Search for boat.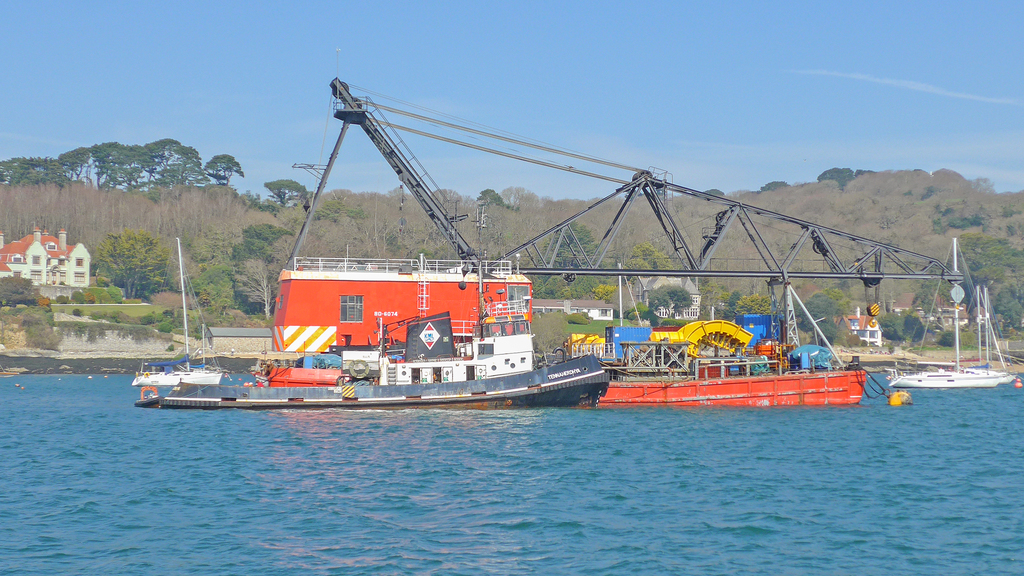
Found at (left=139, top=352, right=611, bottom=408).
